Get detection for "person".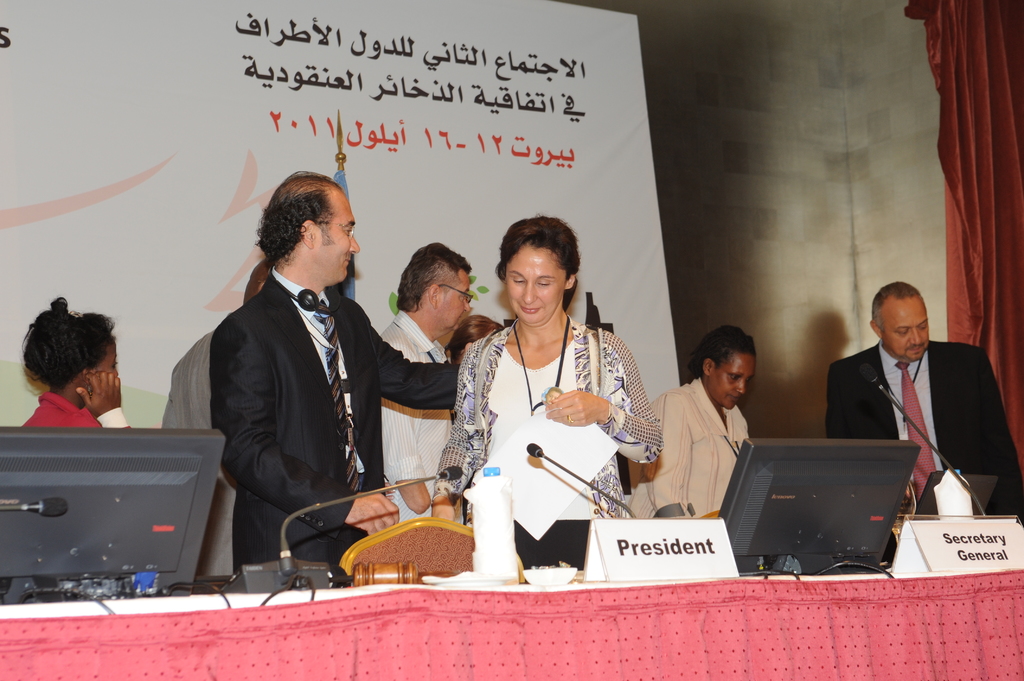
Detection: [14,293,136,431].
